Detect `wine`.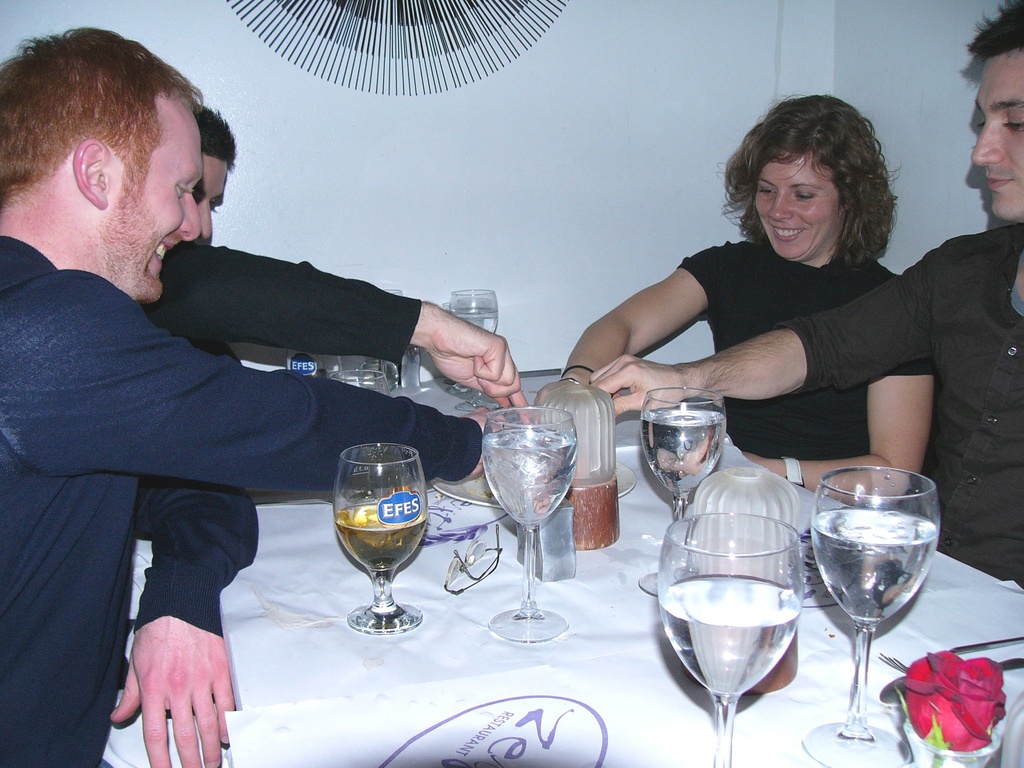
Detected at [left=488, top=431, right=573, bottom=534].
